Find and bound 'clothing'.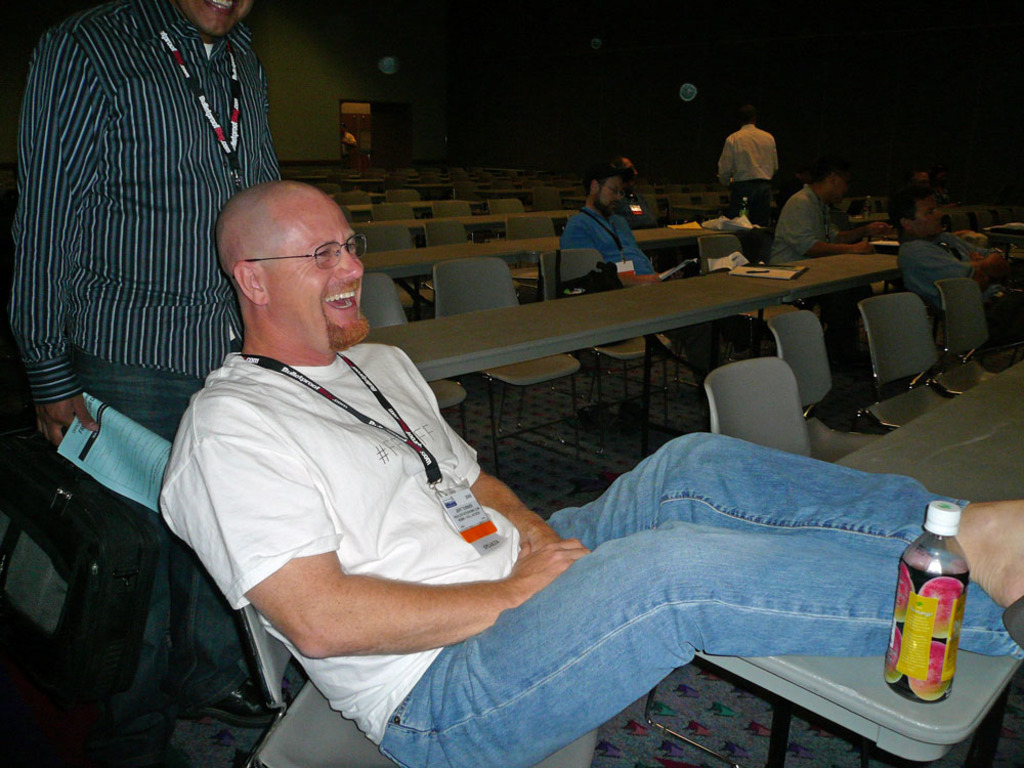
Bound: [left=8, top=0, right=286, bottom=546].
